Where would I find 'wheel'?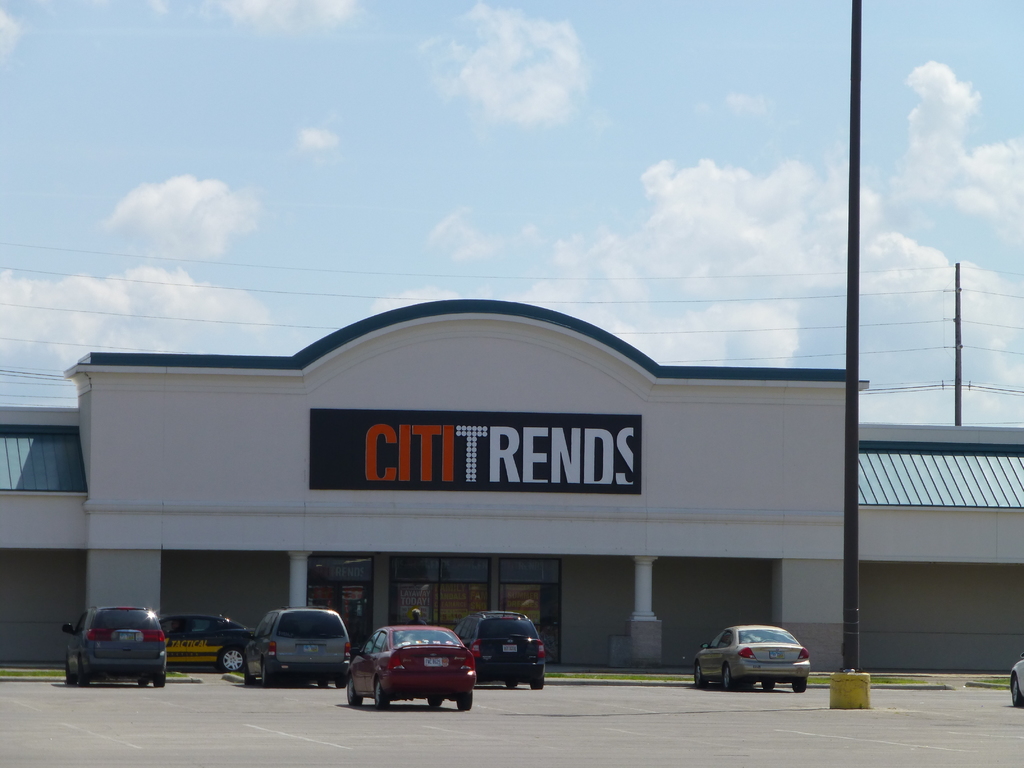
At bbox=(348, 678, 364, 706).
